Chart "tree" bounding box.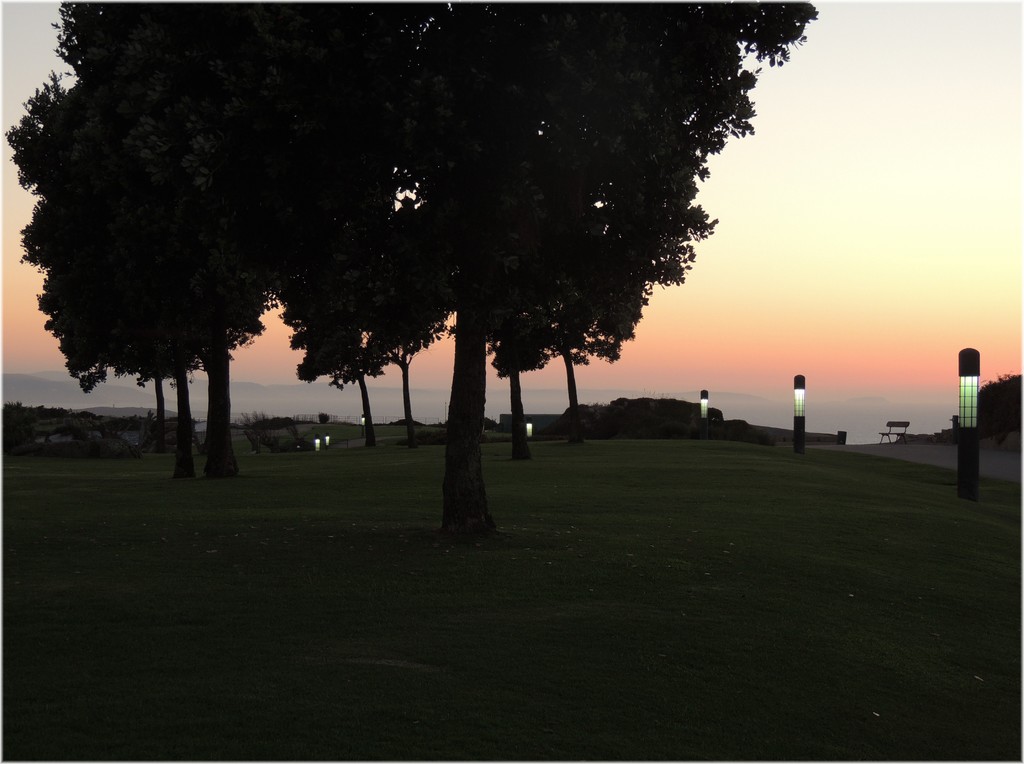
Charted: [x1=272, y1=3, x2=826, y2=529].
